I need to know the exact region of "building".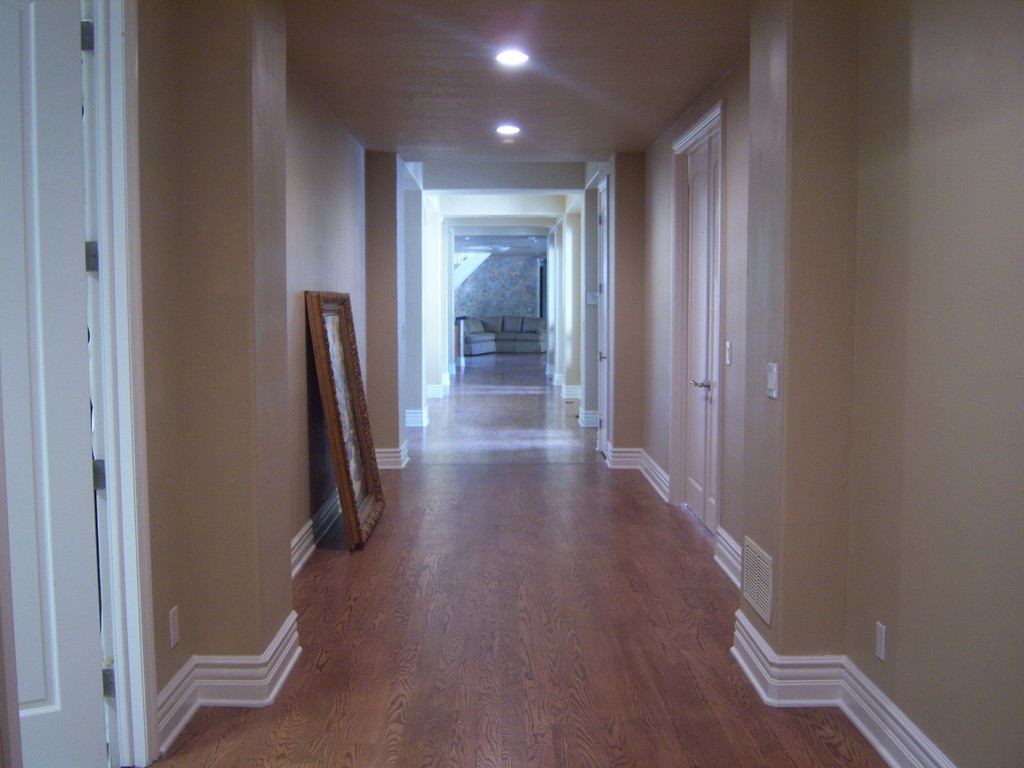
Region: pyautogui.locateOnScreen(0, 0, 1023, 767).
